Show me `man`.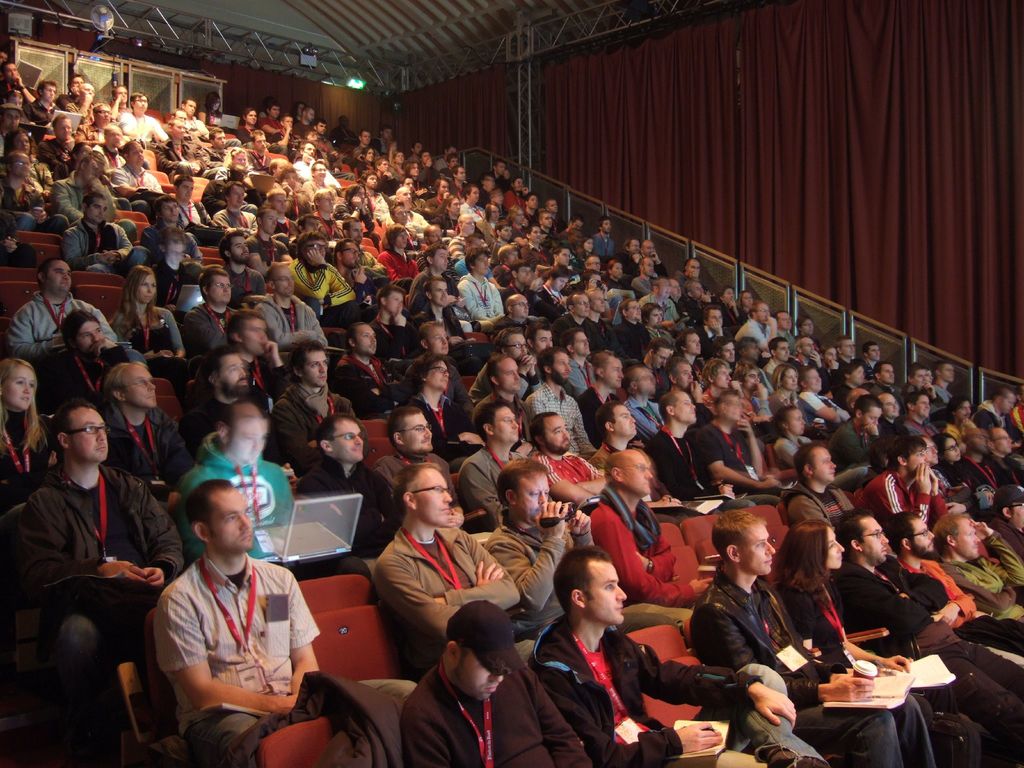
`man` is here: l=844, t=365, r=868, b=385.
